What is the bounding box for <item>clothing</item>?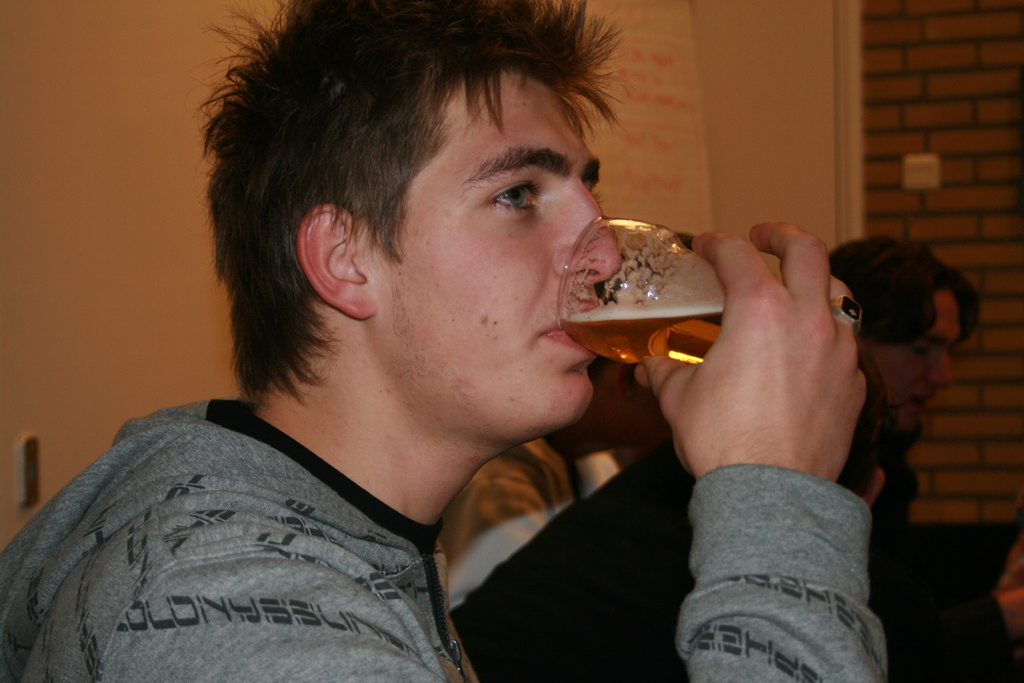
Rect(0, 404, 886, 682).
